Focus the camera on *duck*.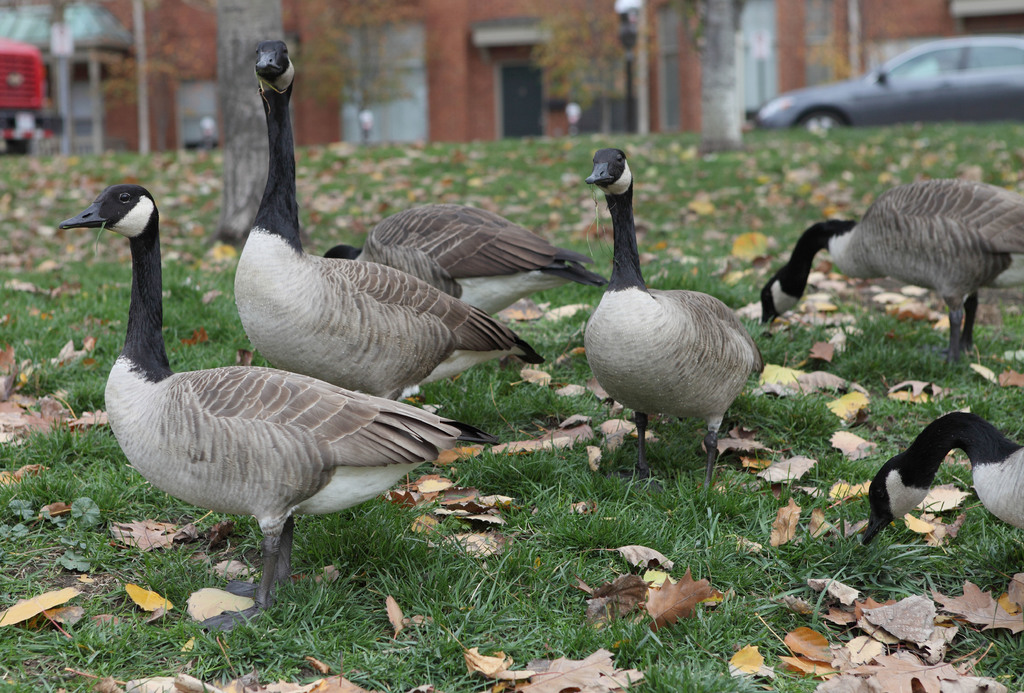
Focus region: {"left": 327, "top": 203, "right": 609, "bottom": 315}.
